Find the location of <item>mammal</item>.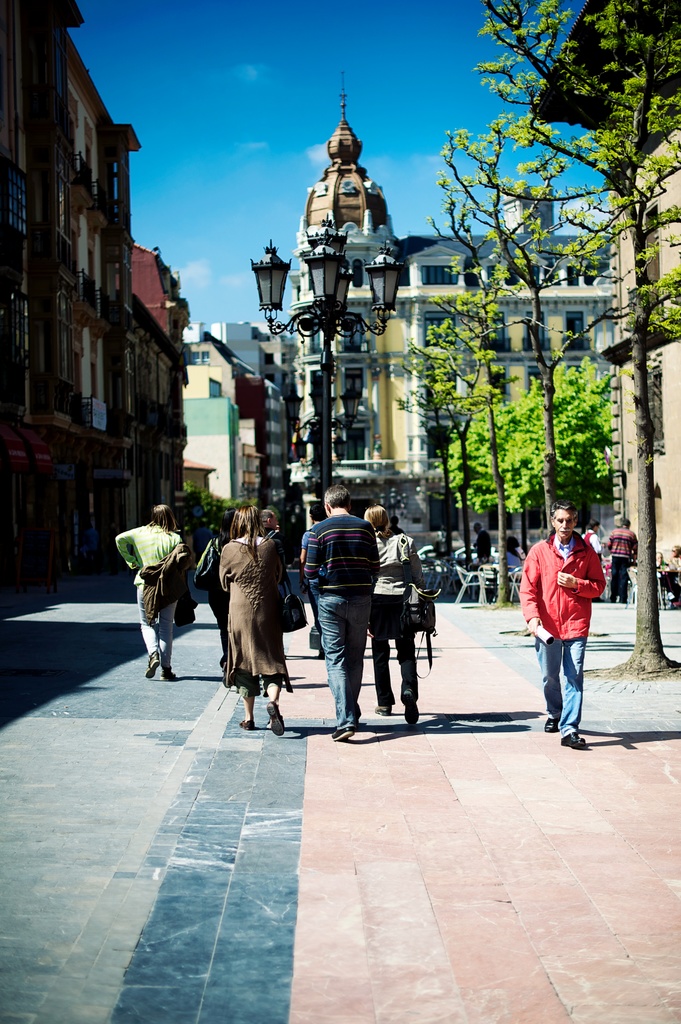
Location: [301,503,323,659].
